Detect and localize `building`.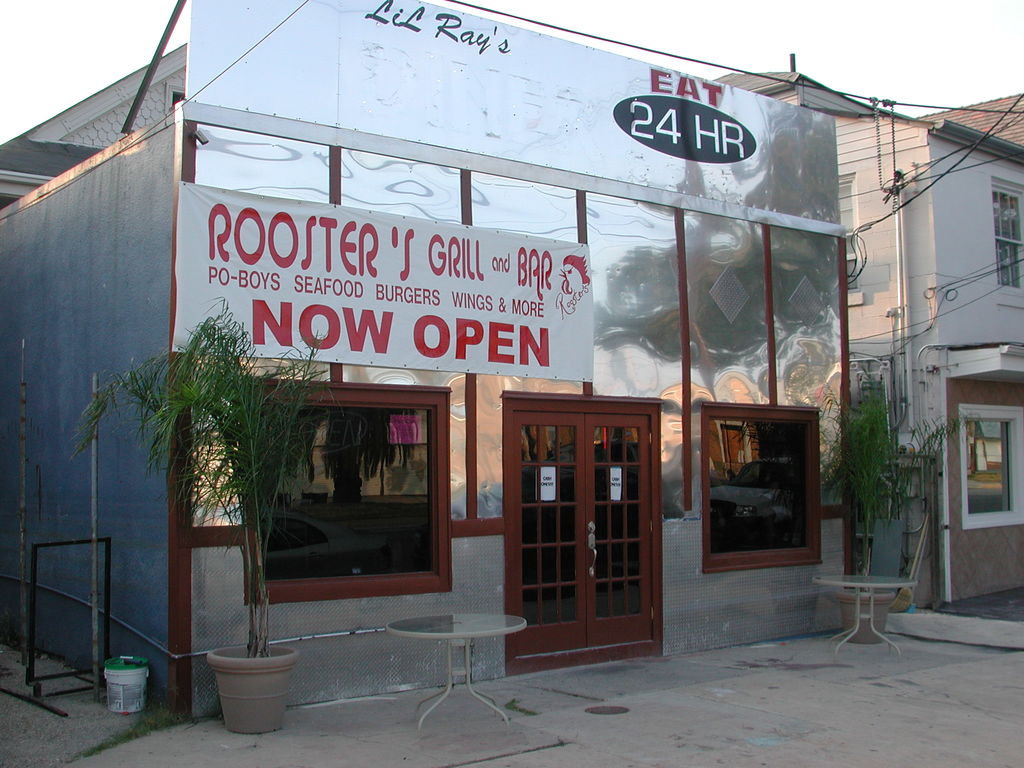
Localized at bbox=[700, 67, 1023, 601].
